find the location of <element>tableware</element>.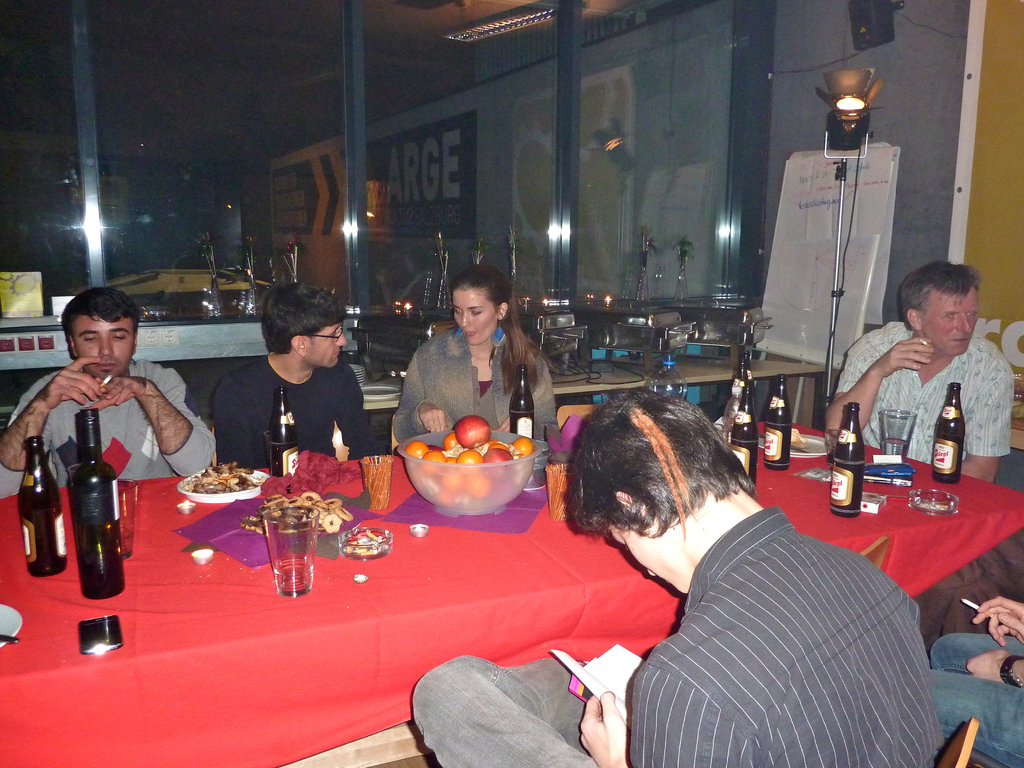
Location: box(116, 475, 143, 561).
